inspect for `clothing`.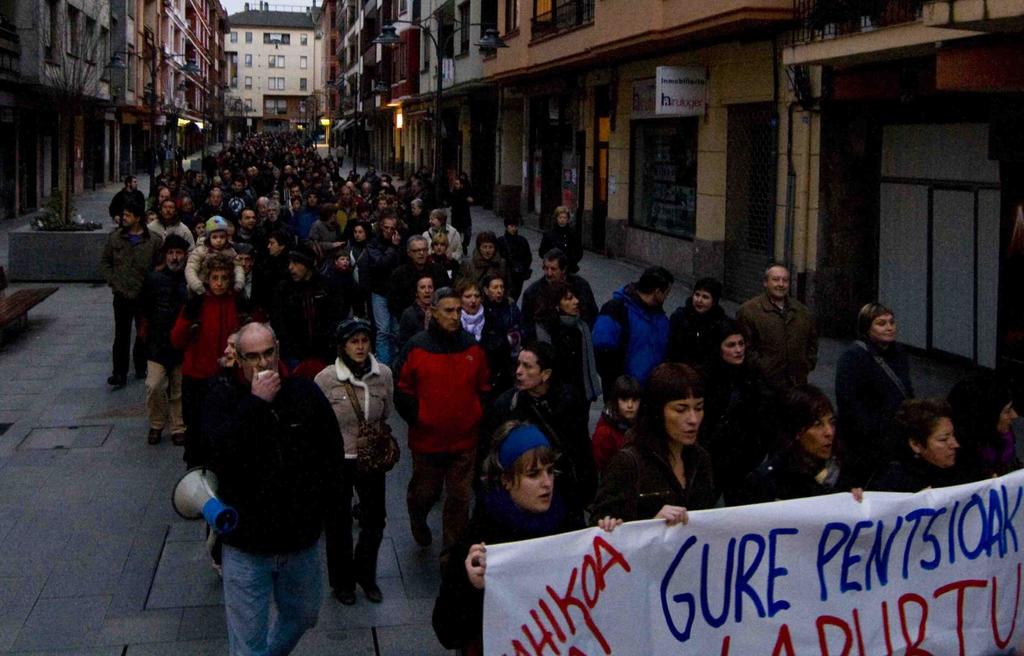
Inspection: [225,191,253,213].
